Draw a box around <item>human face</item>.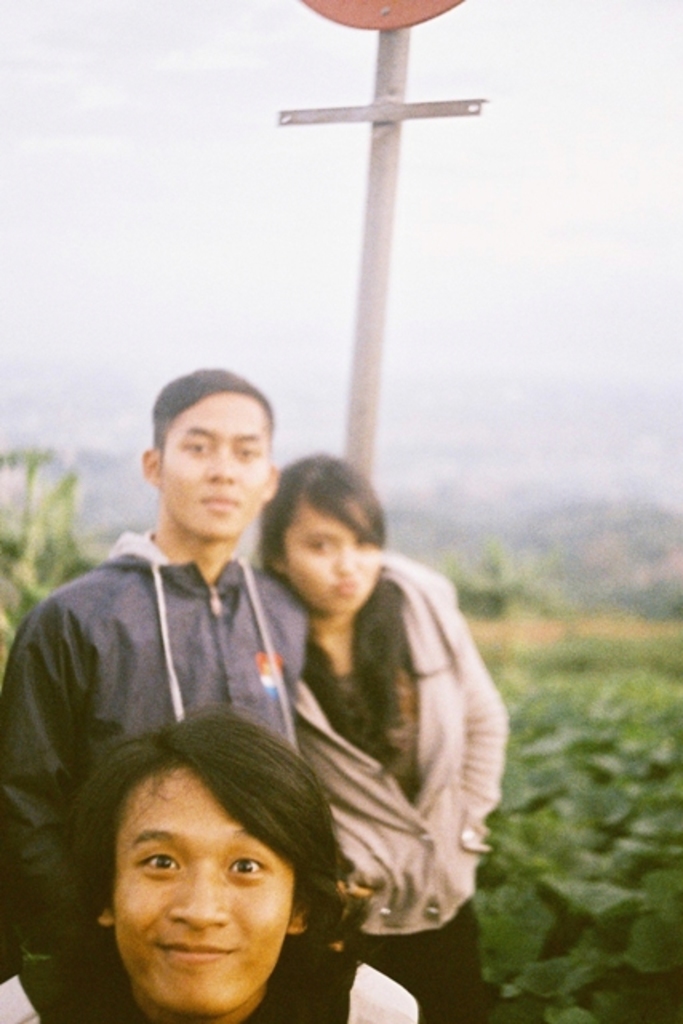
left=280, top=498, right=382, bottom=619.
